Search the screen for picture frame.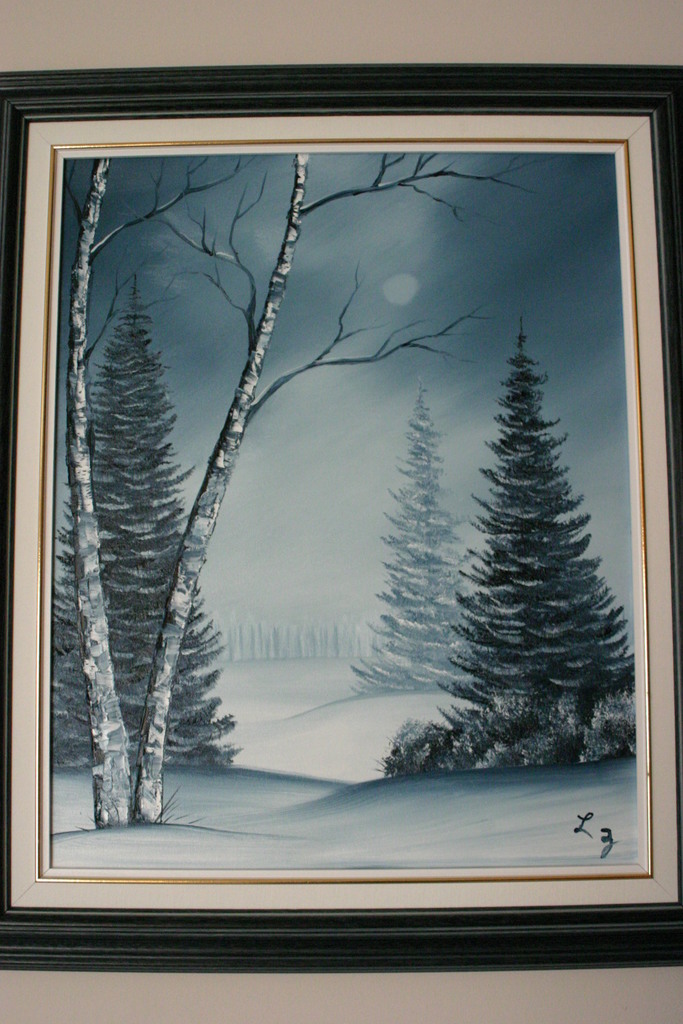
Found at (x1=0, y1=59, x2=678, y2=918).
